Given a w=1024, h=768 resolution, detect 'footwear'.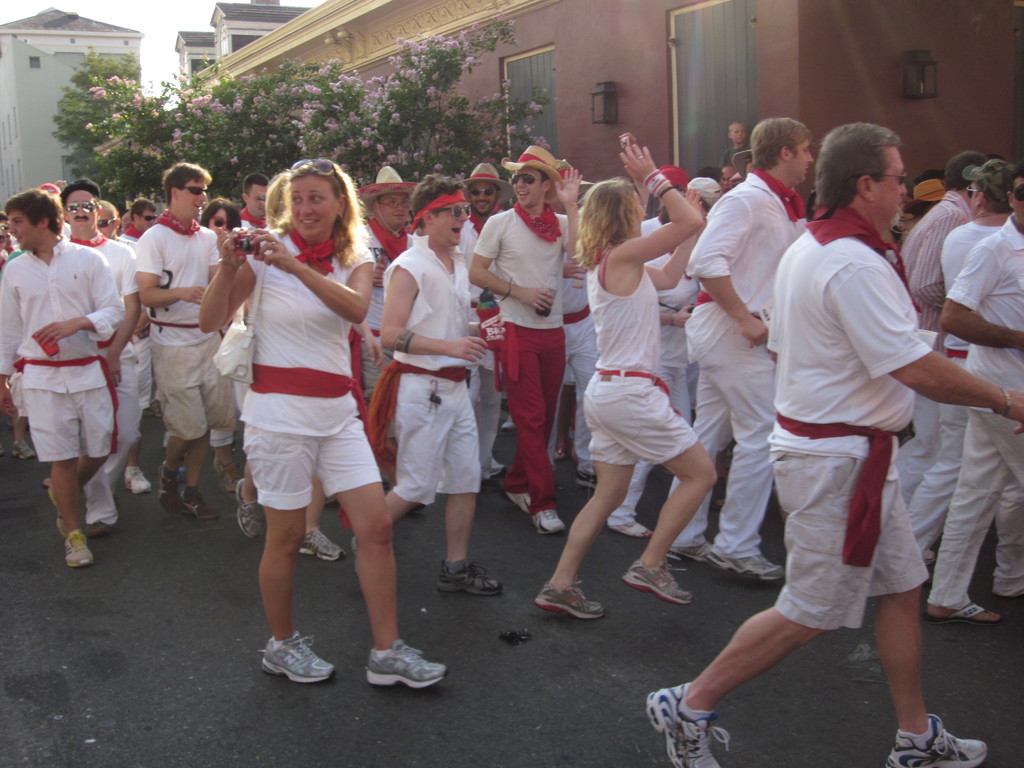
214:452:243:495.
